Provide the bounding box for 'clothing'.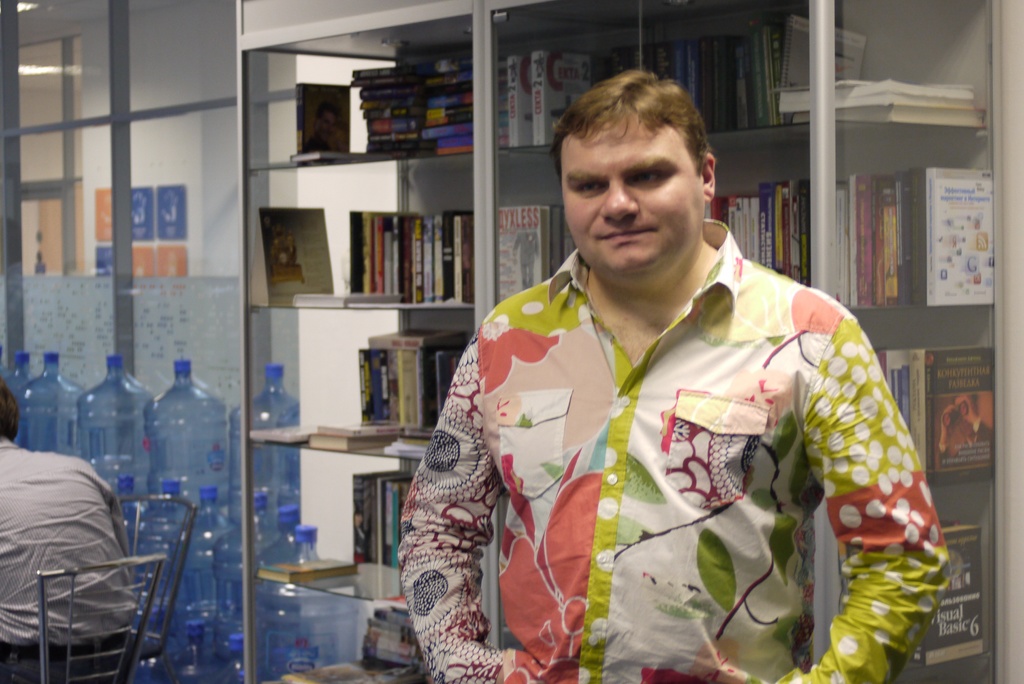
(0,439,140,683).
